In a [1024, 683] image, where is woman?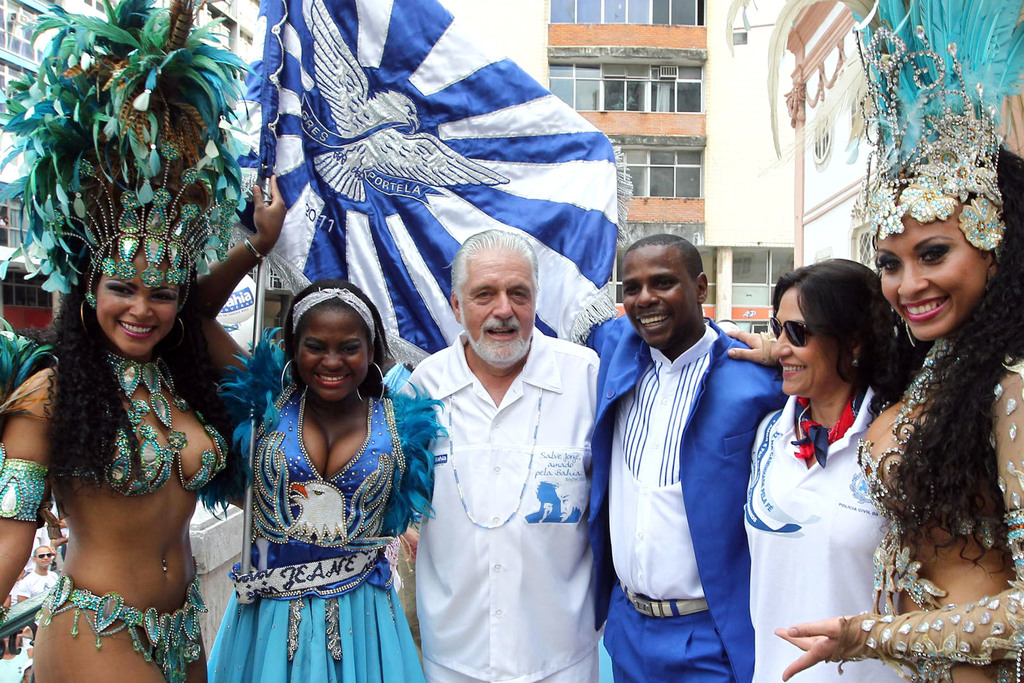
674/256/944/682.
